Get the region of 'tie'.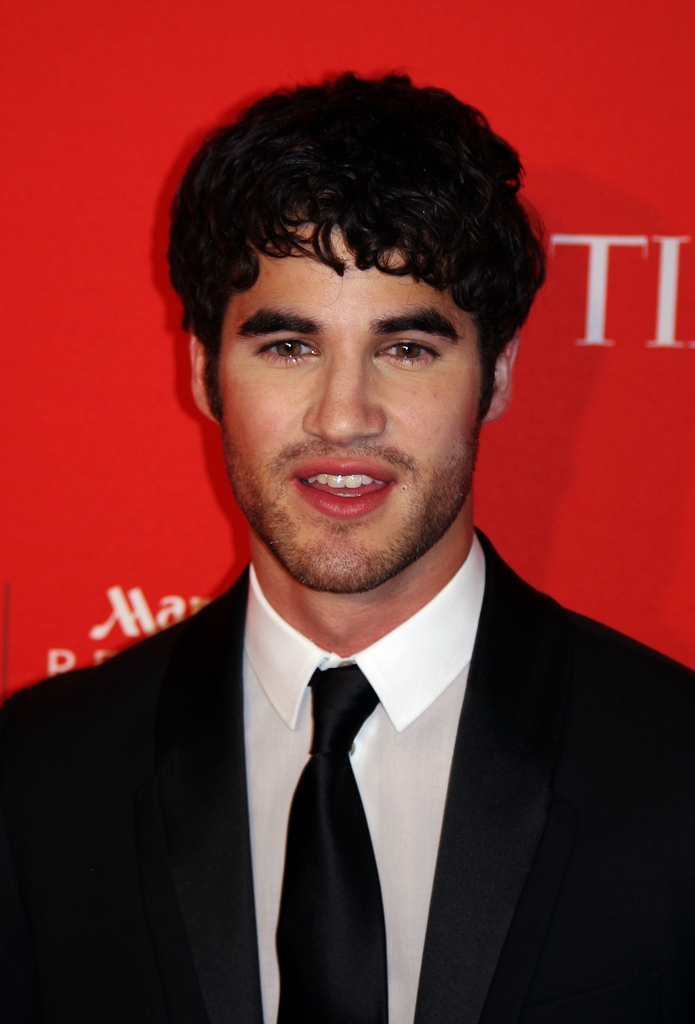
box=[273, 657, 397, 1023].
